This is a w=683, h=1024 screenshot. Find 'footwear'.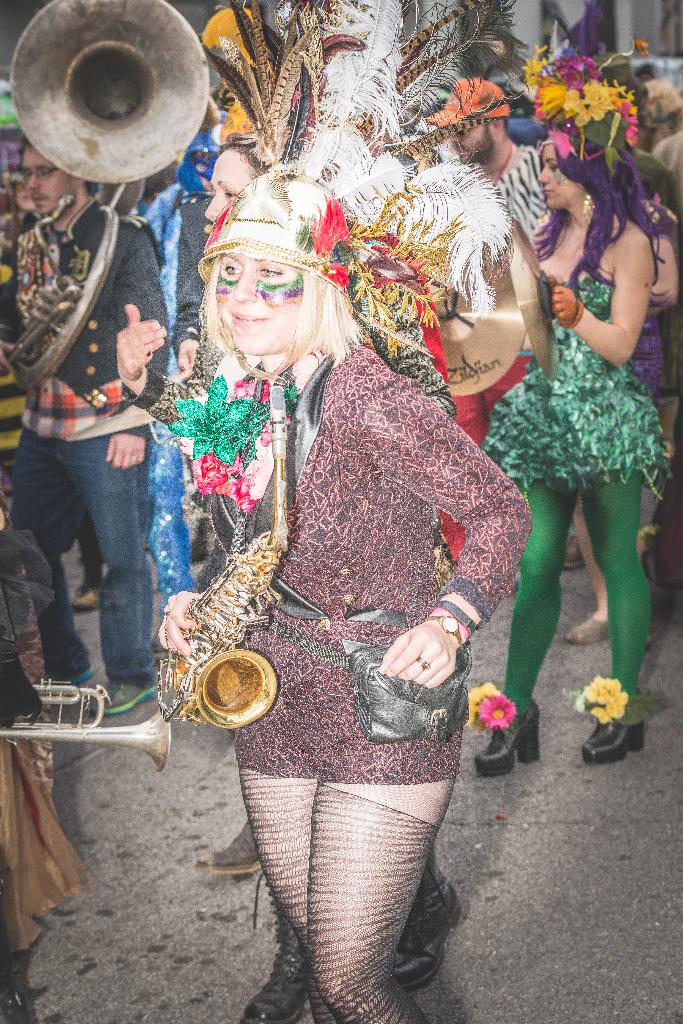
Bounding box: left=564, top=614, right=611, bottom=643.
